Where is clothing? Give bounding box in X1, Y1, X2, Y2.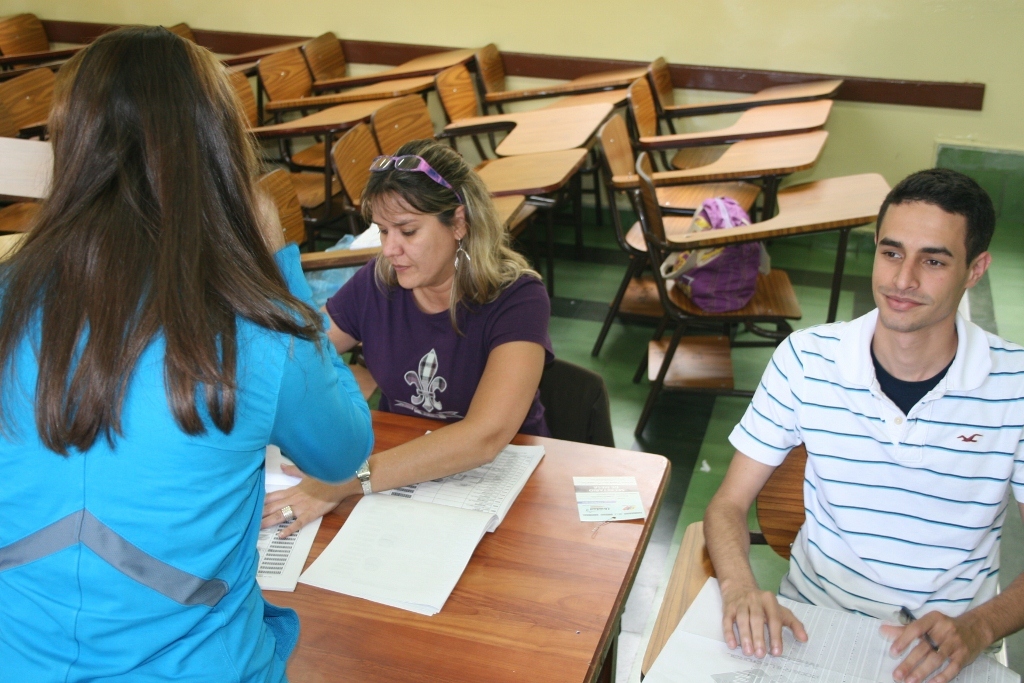
713, 260, 1007, 662.
